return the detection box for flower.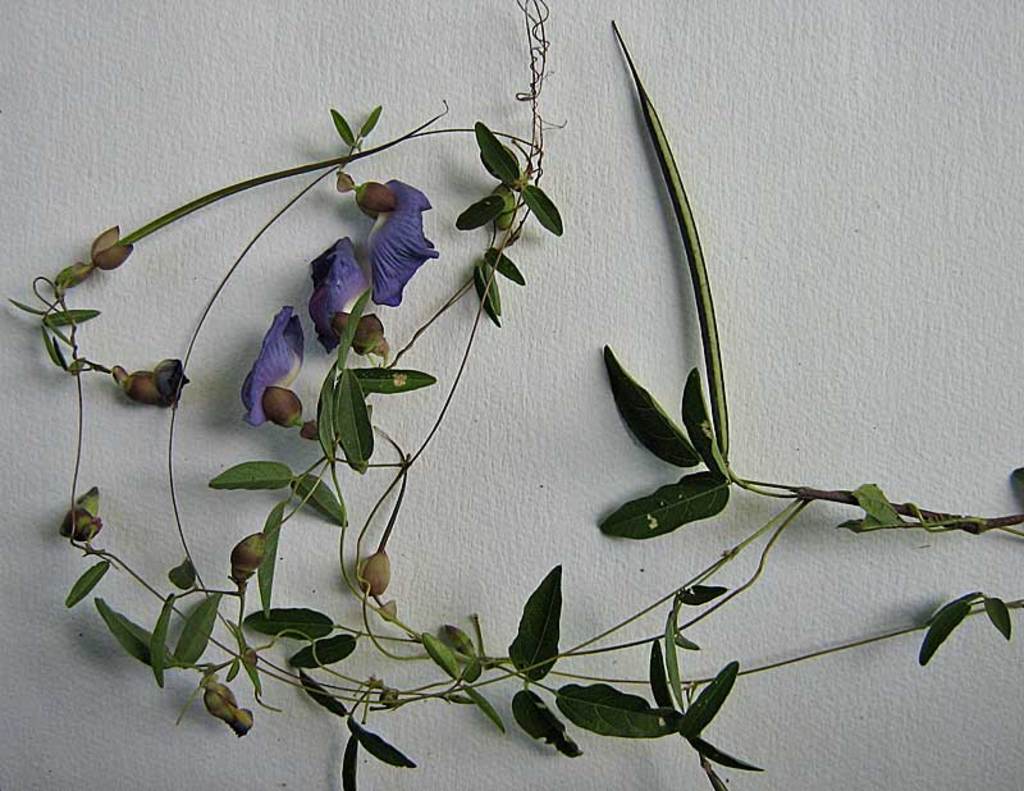
238,303,306,417.
